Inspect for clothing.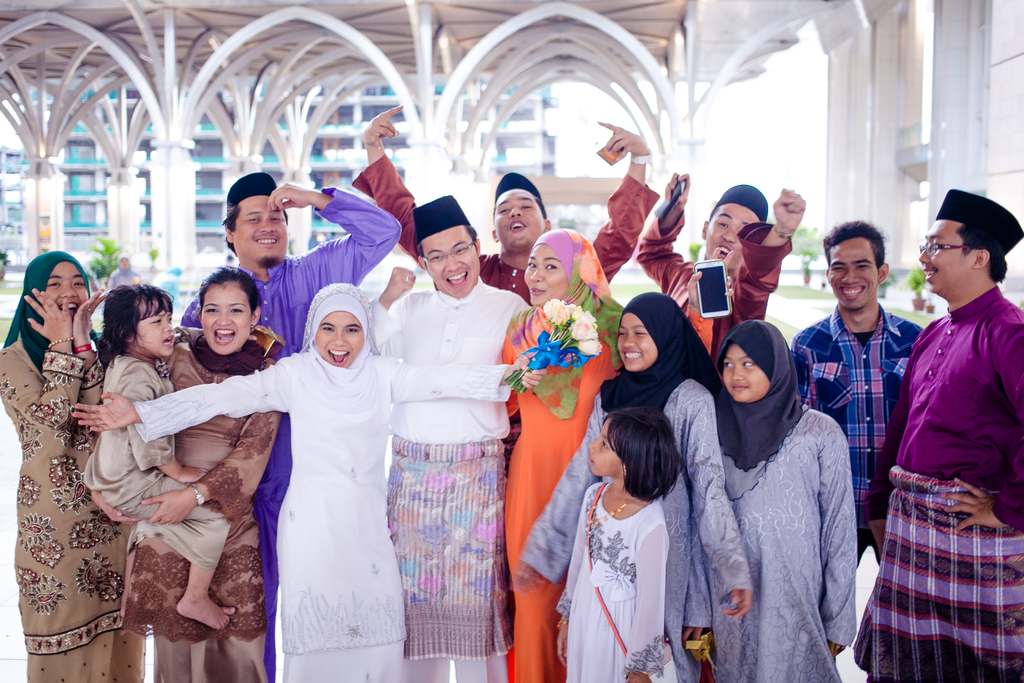
Inspection: (x1=0, y1=250, x2=146, y2=682).
